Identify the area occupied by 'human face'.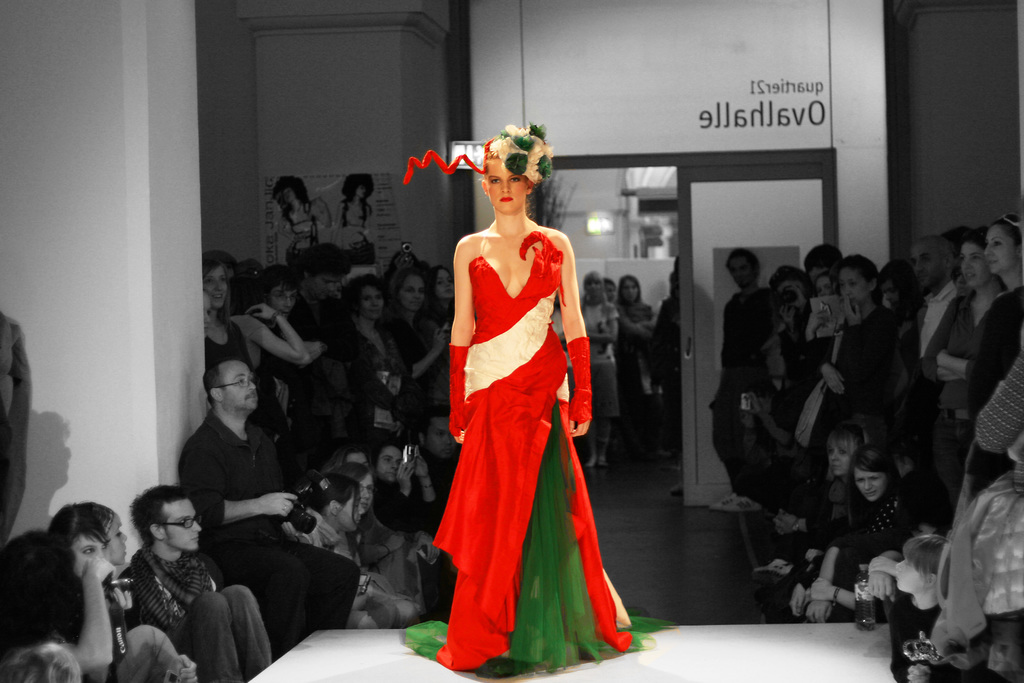
Area: <box>105,517,130,567</box>.
